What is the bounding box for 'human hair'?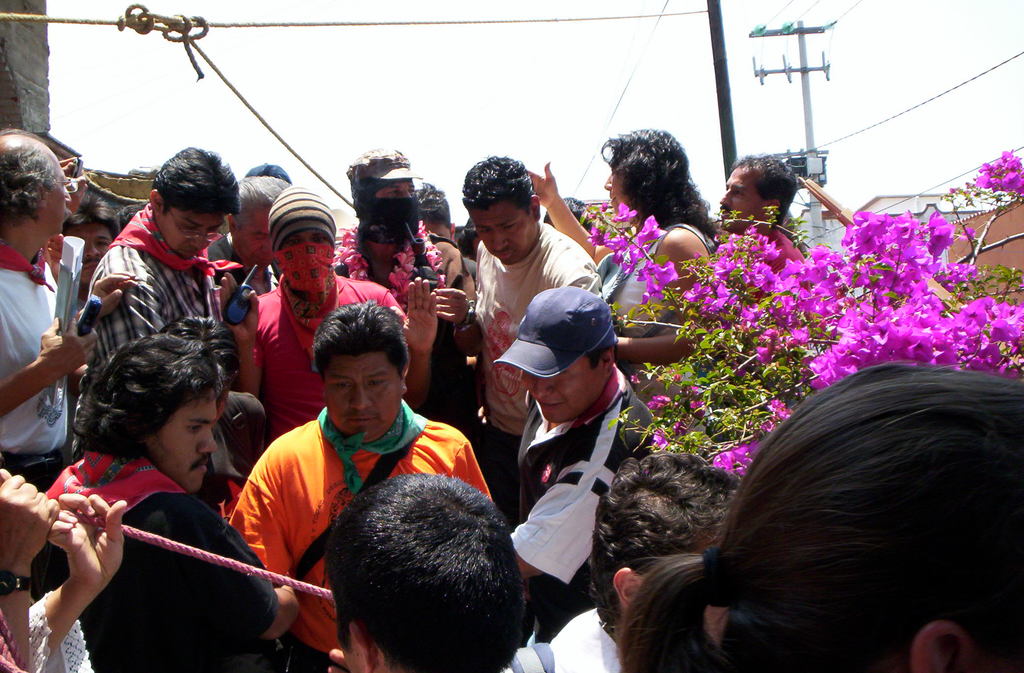
<bbox>597, 354, 1023, 672</bbox>.
